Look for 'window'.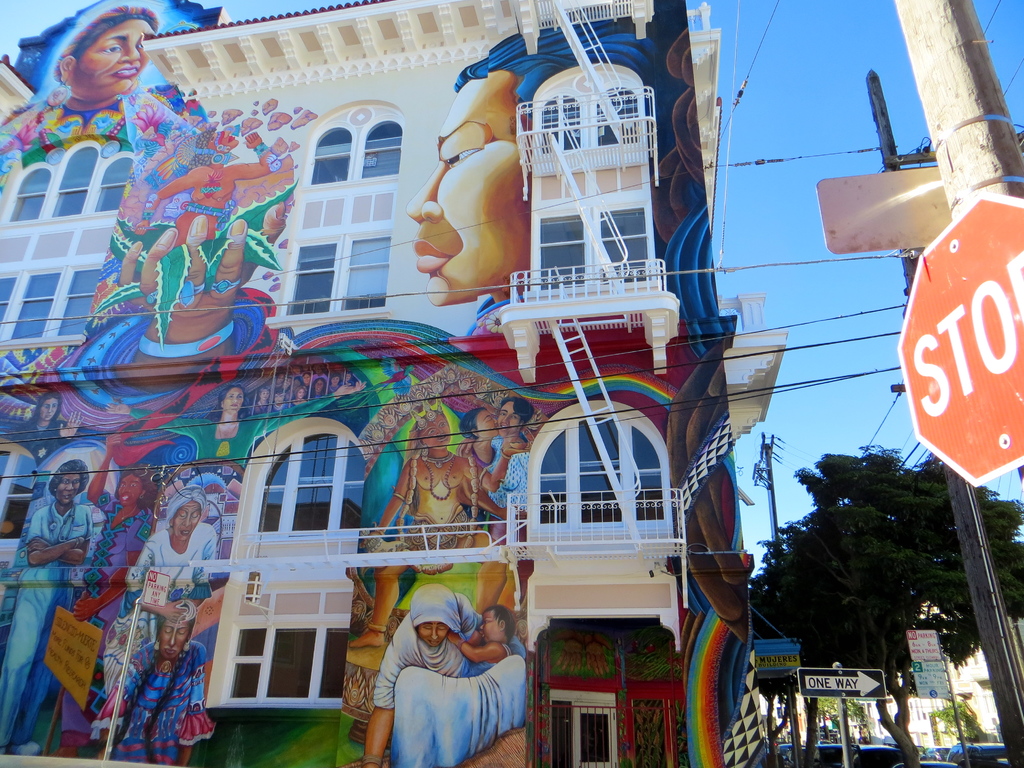
Found: l=538, t=208, r=584, b=292.
